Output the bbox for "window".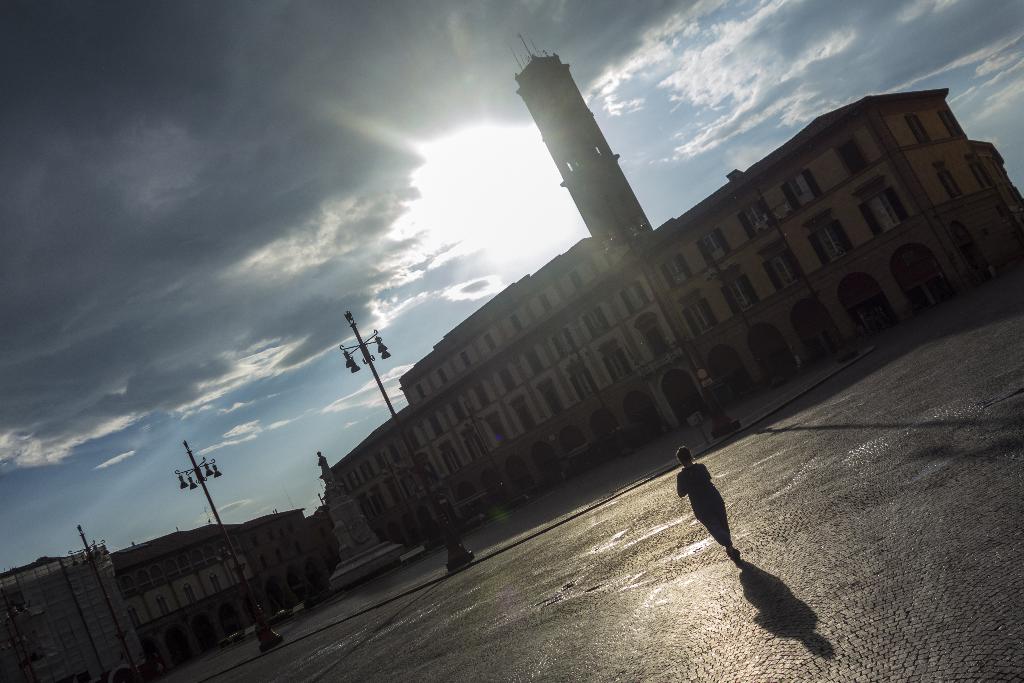
box=[405, 431, 422, 451].
